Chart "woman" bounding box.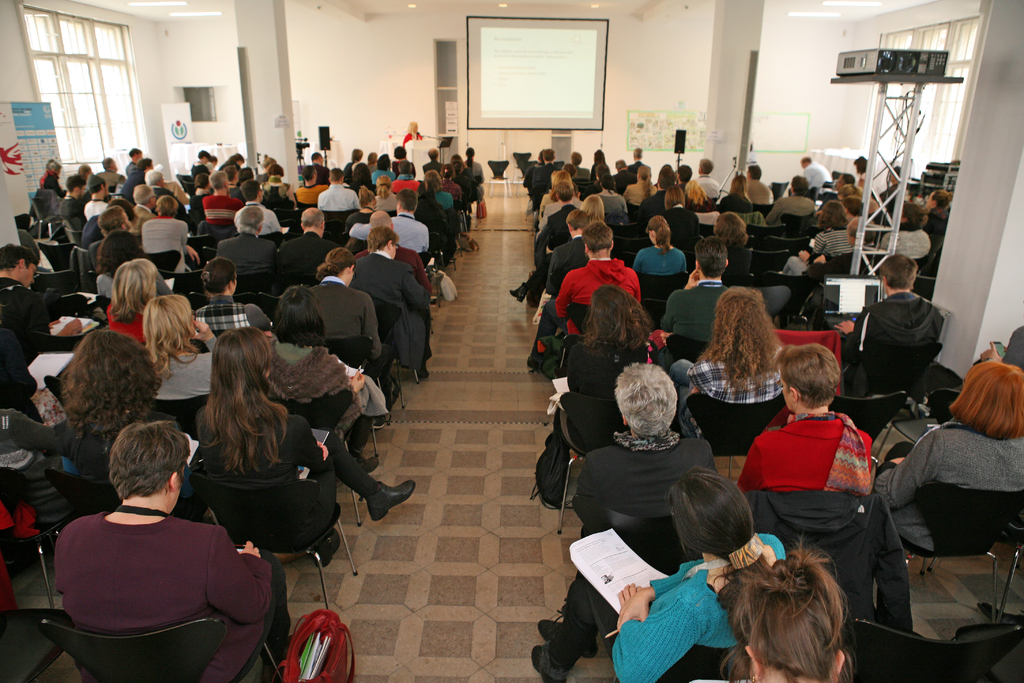
Charted: left=571, top=361, right=719, bottom=544.
